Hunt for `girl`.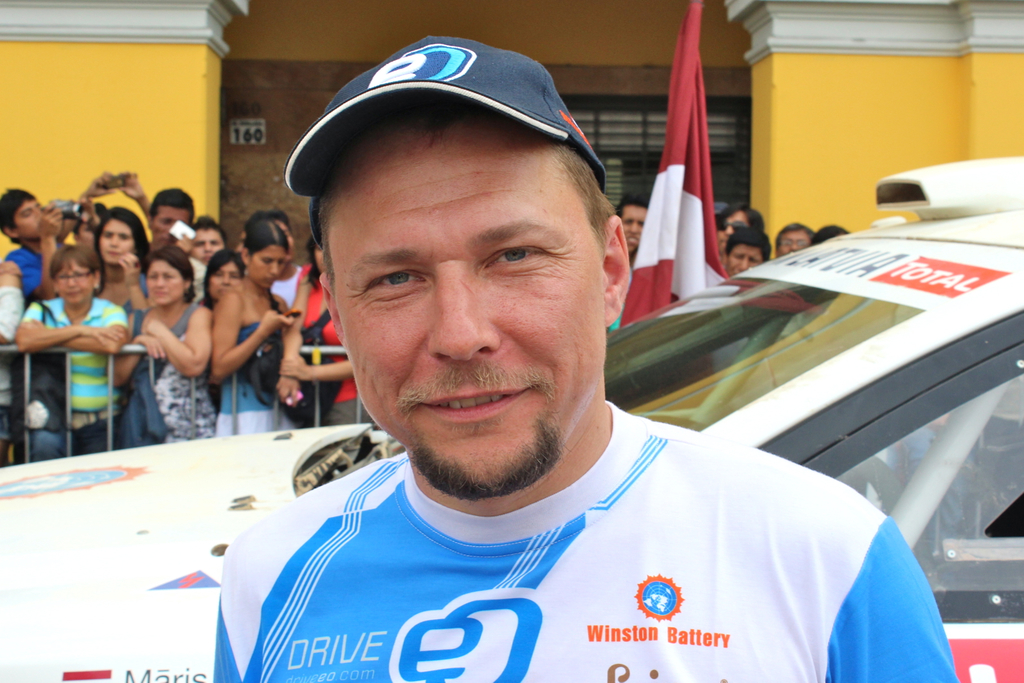
Hunted down at left=93, top=209, right=151, bottom=315.
